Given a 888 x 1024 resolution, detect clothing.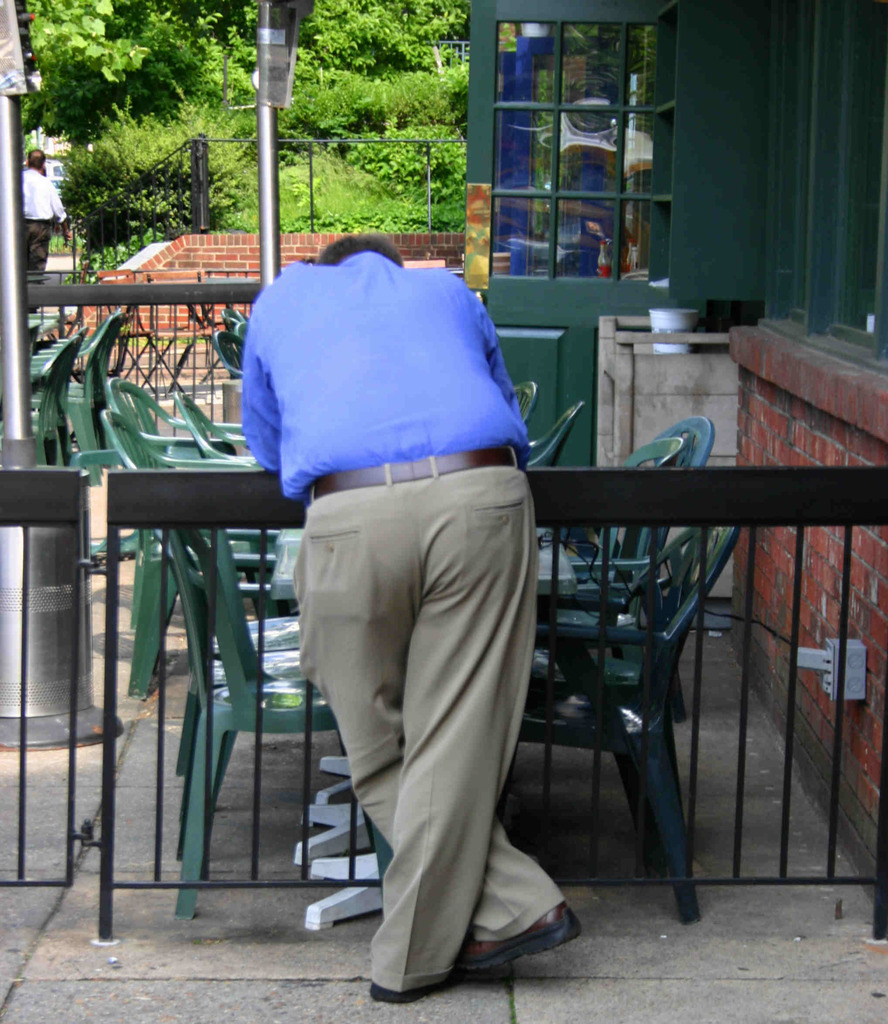
227 247 604 993.
